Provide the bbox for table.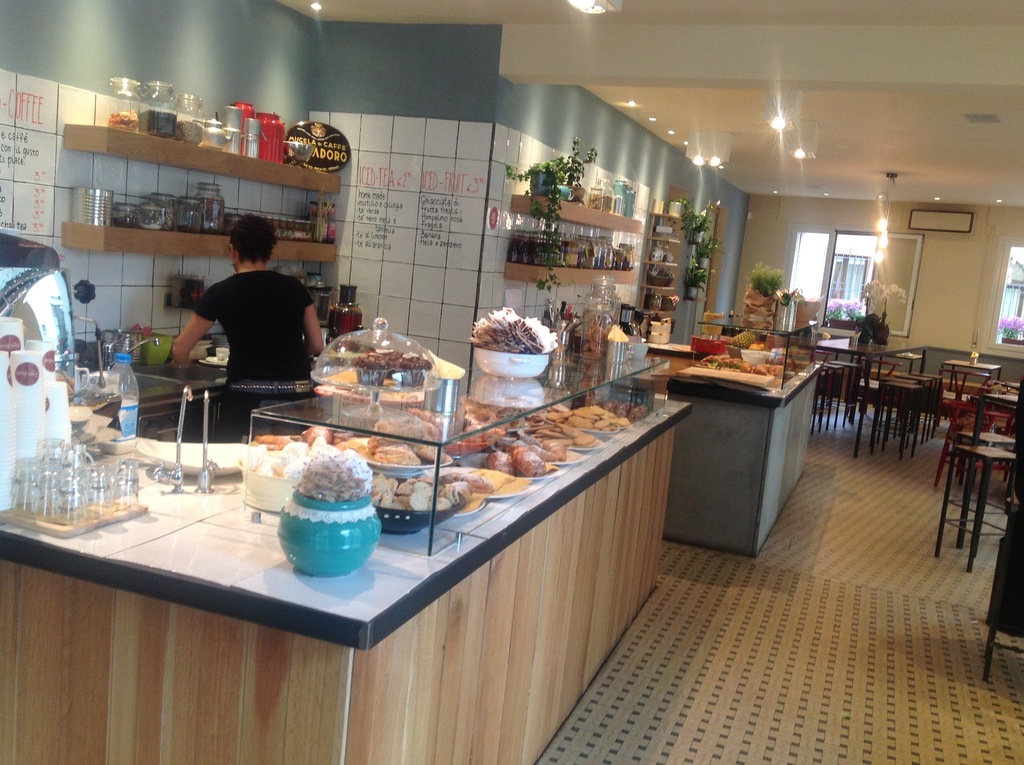
box(814, 330, 925, 414).
